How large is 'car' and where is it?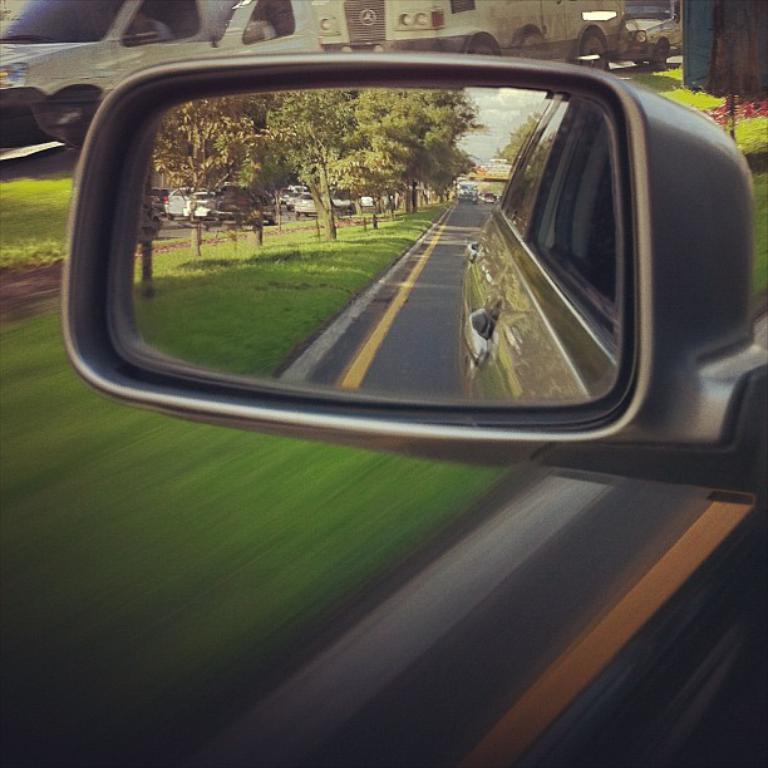
Bounding box: <box>609,0,683,70</box>.
